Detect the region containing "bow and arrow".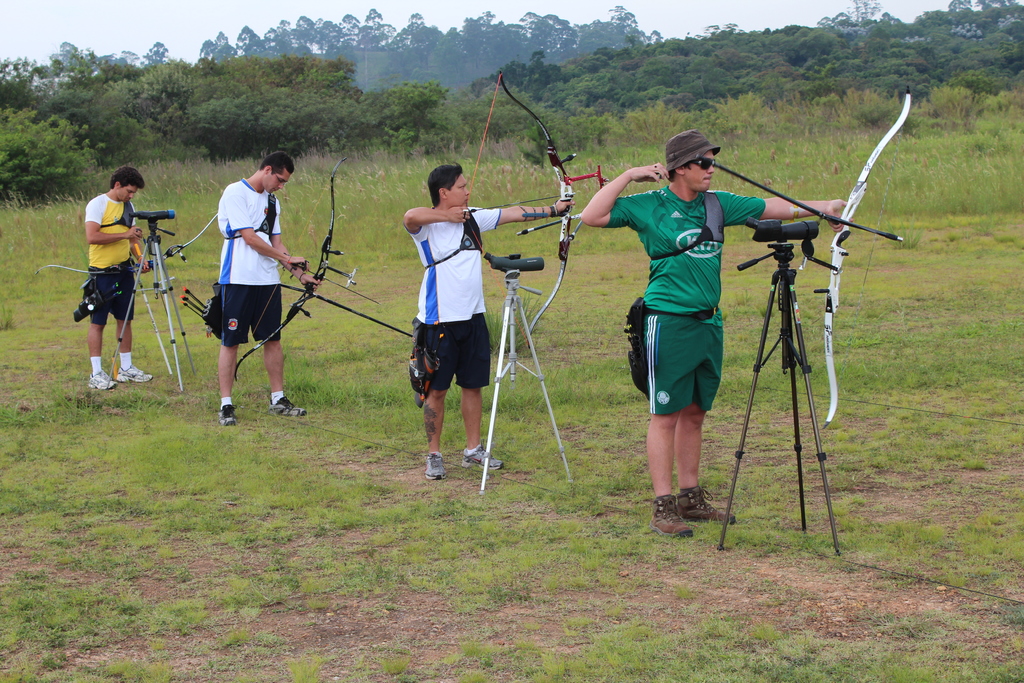
712:86:911:436.
